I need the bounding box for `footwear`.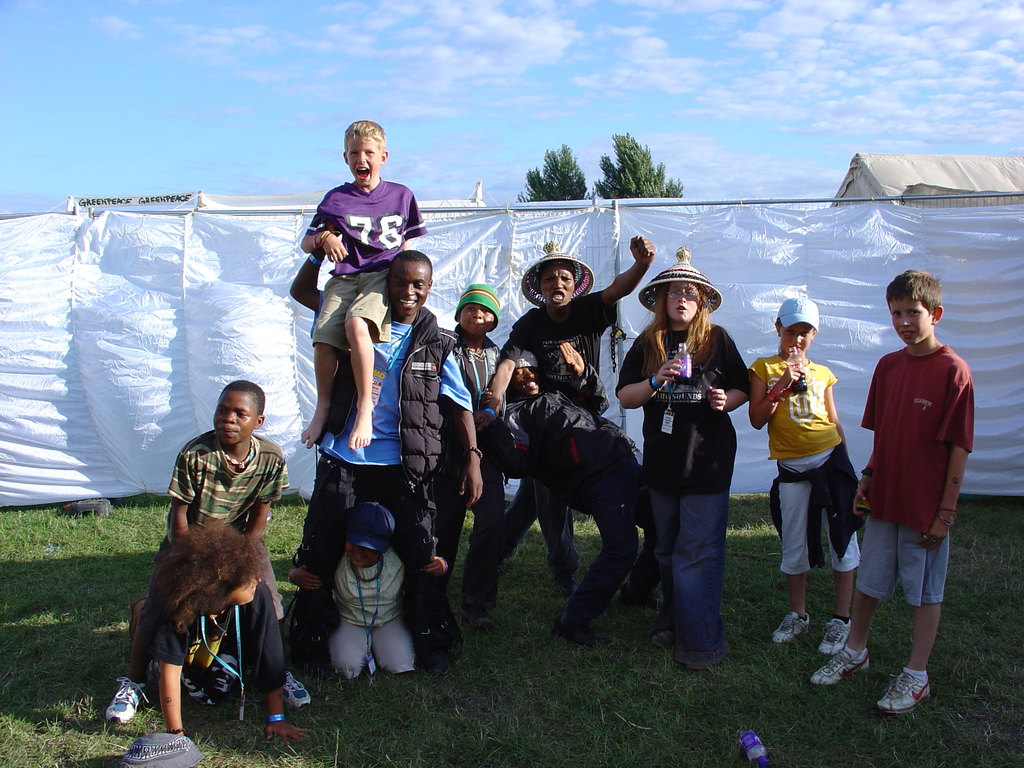
Here it is: <region>774, 607, 815, 646</region>.
